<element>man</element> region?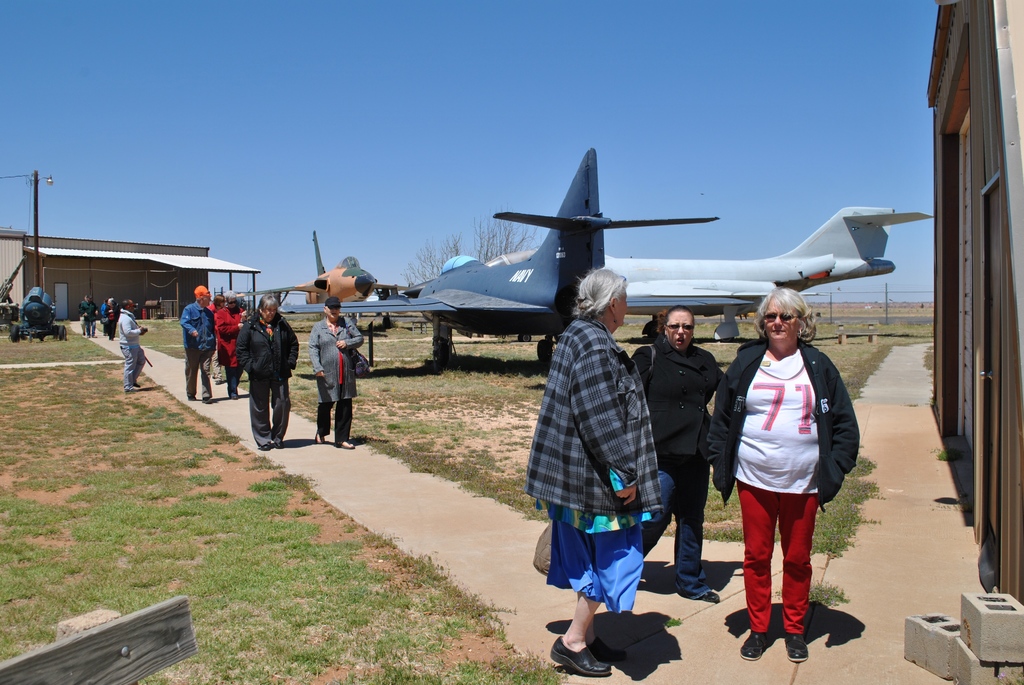
box=[237, 290, 304, 450]
